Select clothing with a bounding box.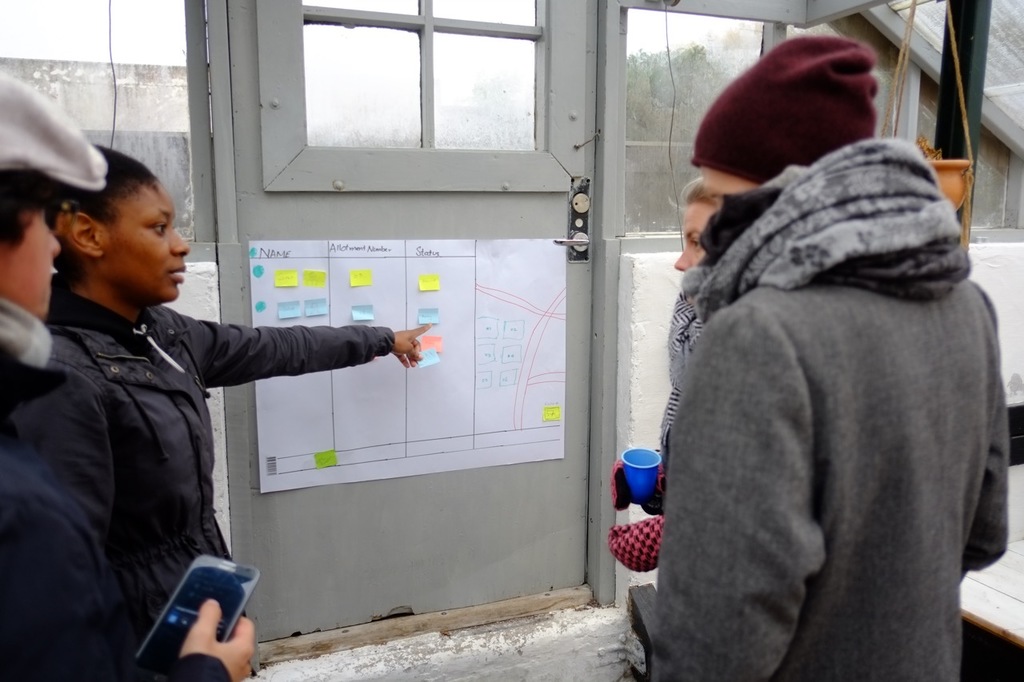
<bbox>660, 269, 720, 454</bbox>.
